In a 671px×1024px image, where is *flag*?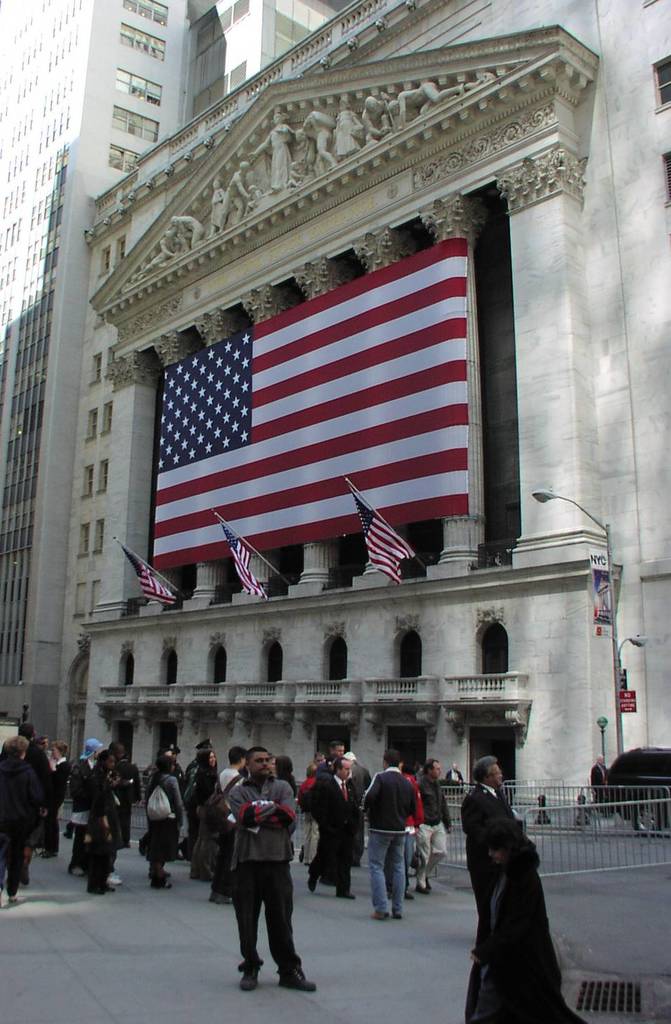
156, 232, 470, 563.
